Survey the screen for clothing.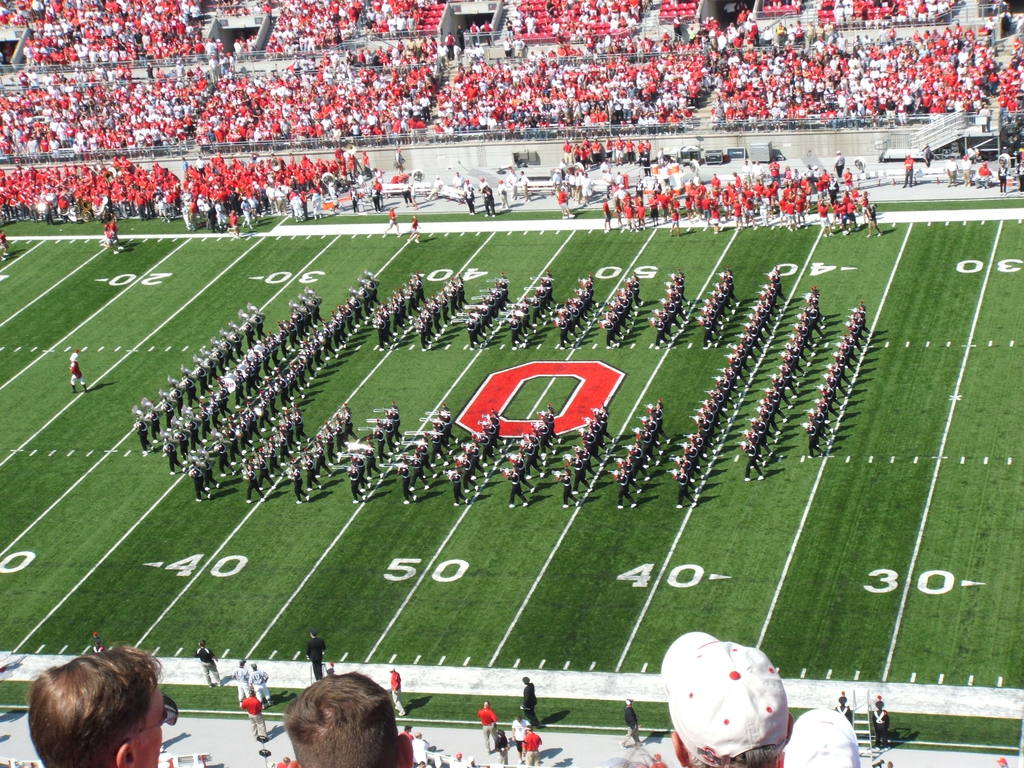
Survey found: 496, 179, 511, 210.
